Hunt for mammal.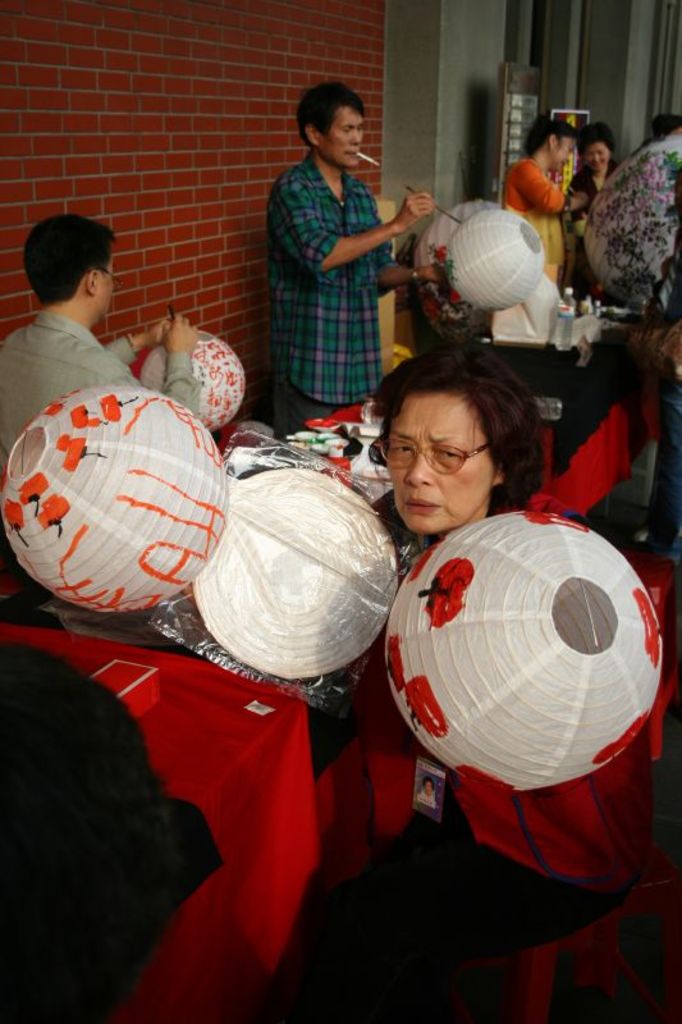
Hunted down at 248:105:436:420.
